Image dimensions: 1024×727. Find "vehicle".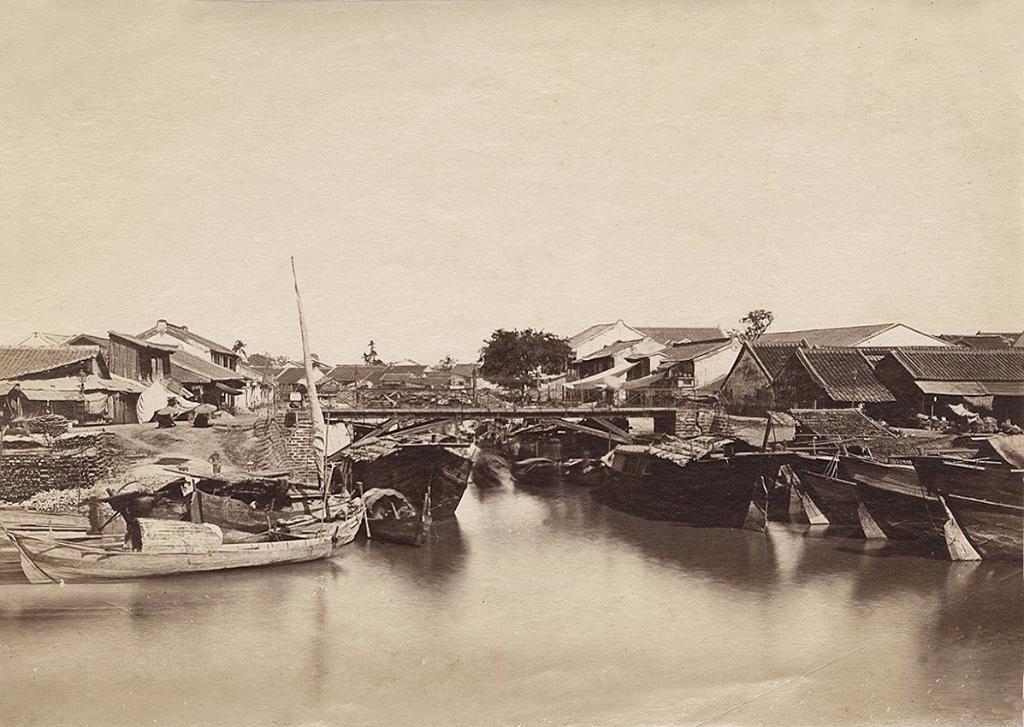
600, 436, 763, 530.
